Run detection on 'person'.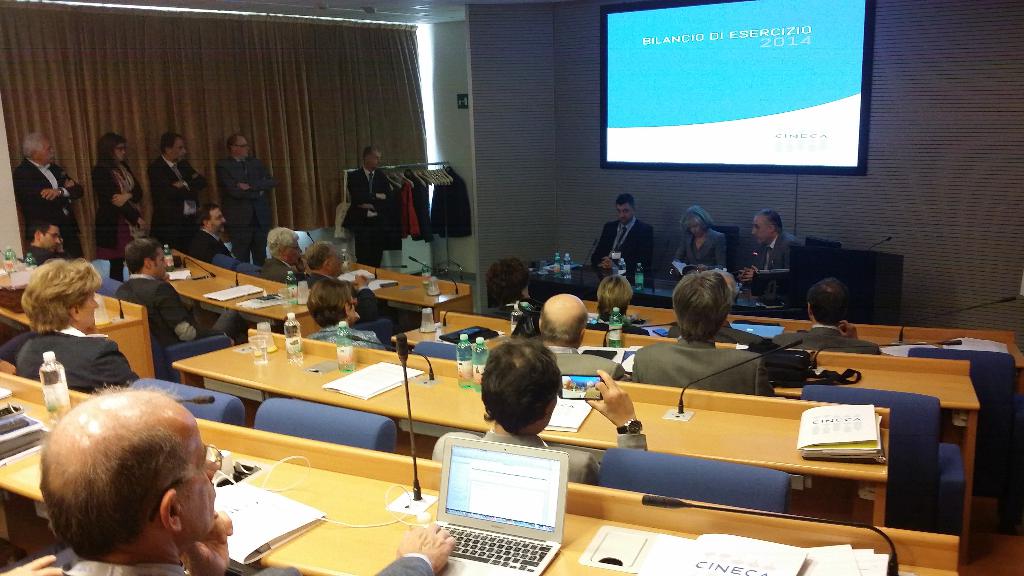
Result: x1=492, y1=289, x2=632, y2=380.
